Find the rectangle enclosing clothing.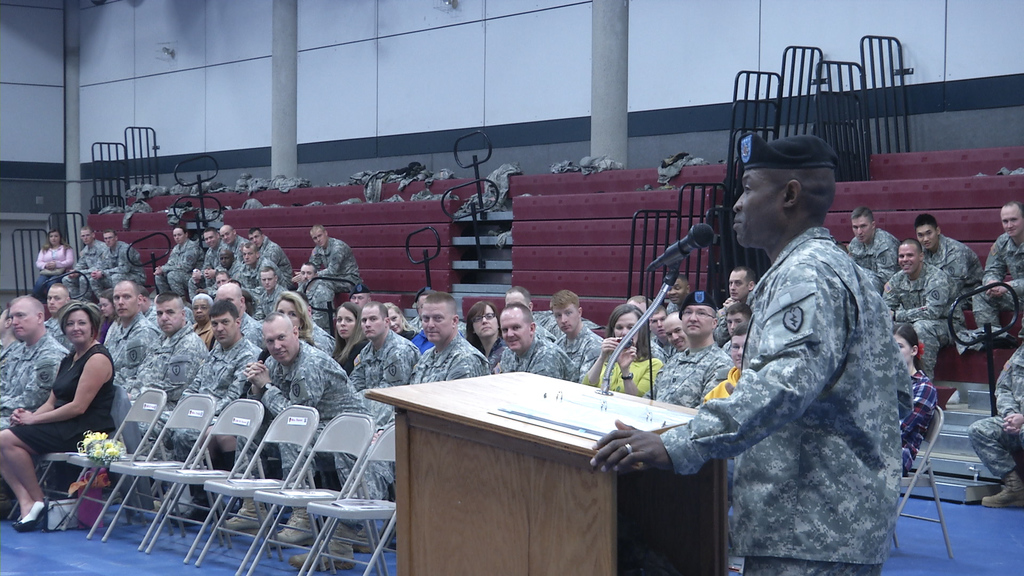
region(929, 232, 984, 298).
